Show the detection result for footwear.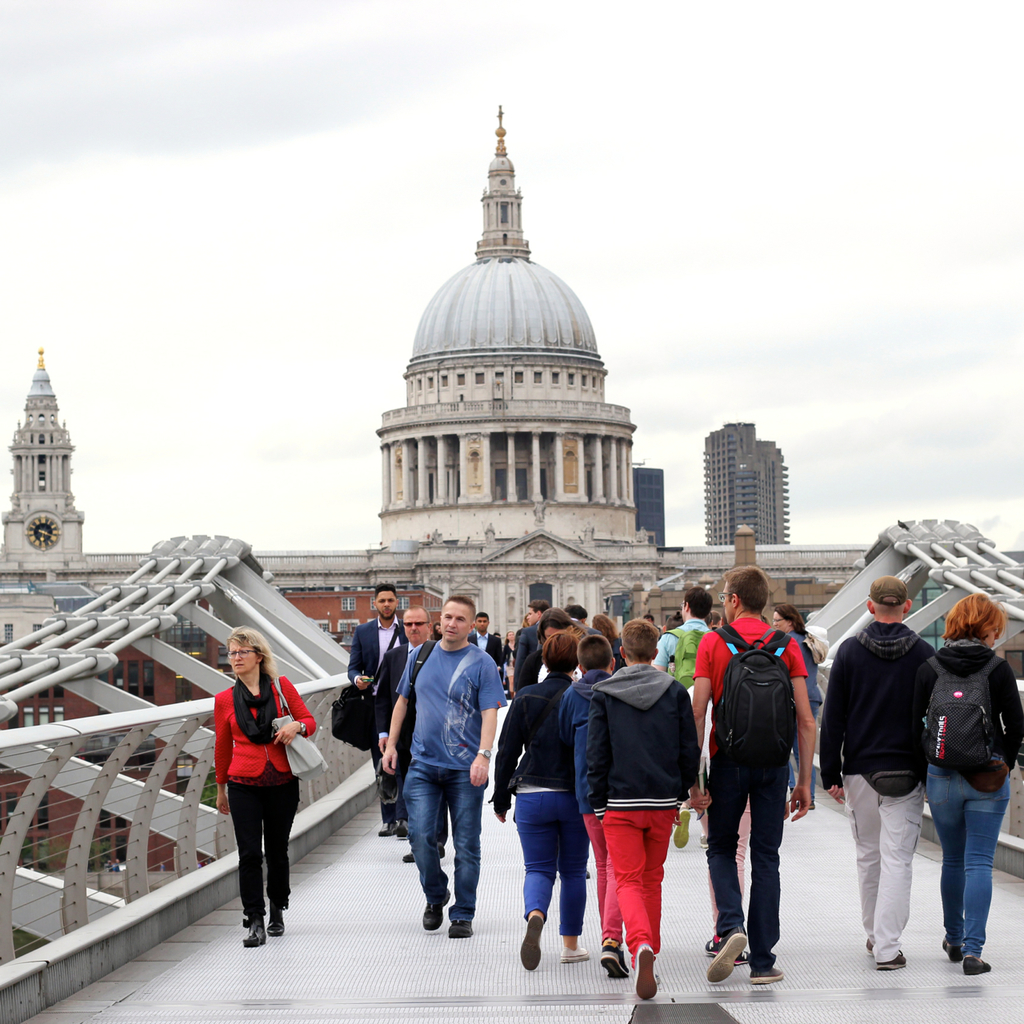
rect(239, 924, 269, 949).
